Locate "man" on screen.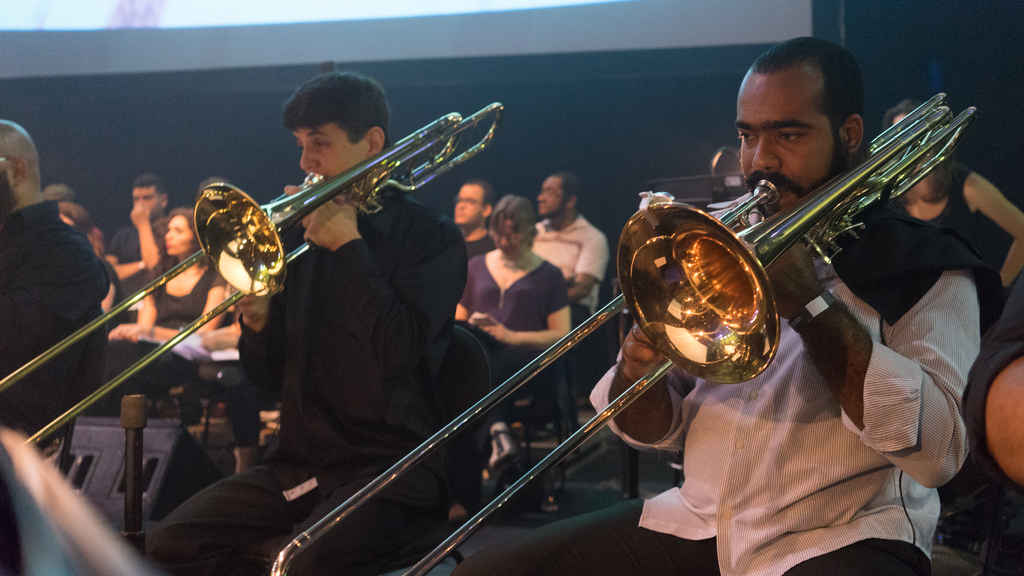
On screen at bbox=(113, 177, 172, 306).
